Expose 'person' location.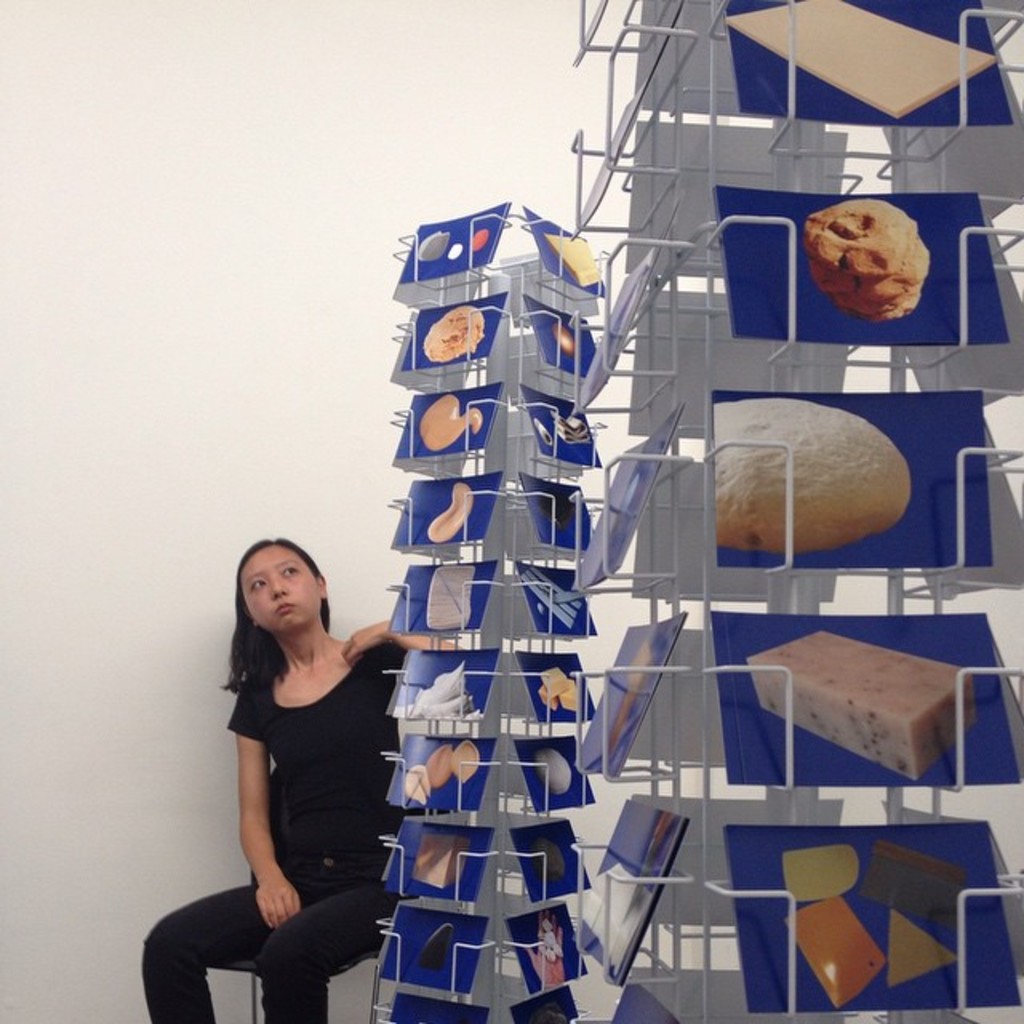
Exposed at 192 483 419 1018.
